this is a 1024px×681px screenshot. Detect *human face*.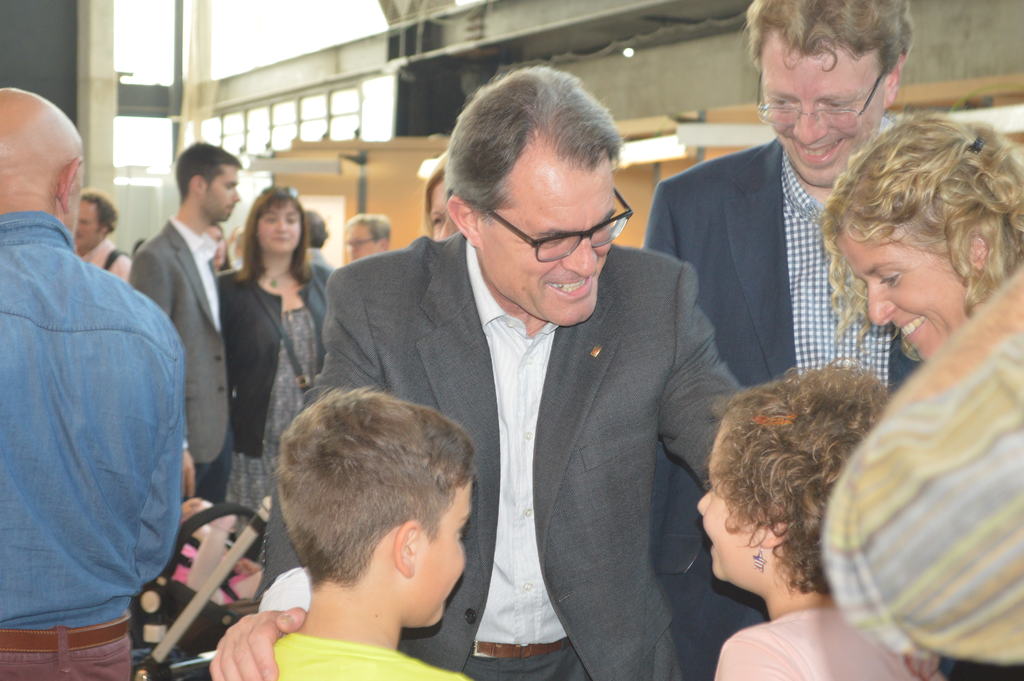
box=[428, 175, 456, 239].
